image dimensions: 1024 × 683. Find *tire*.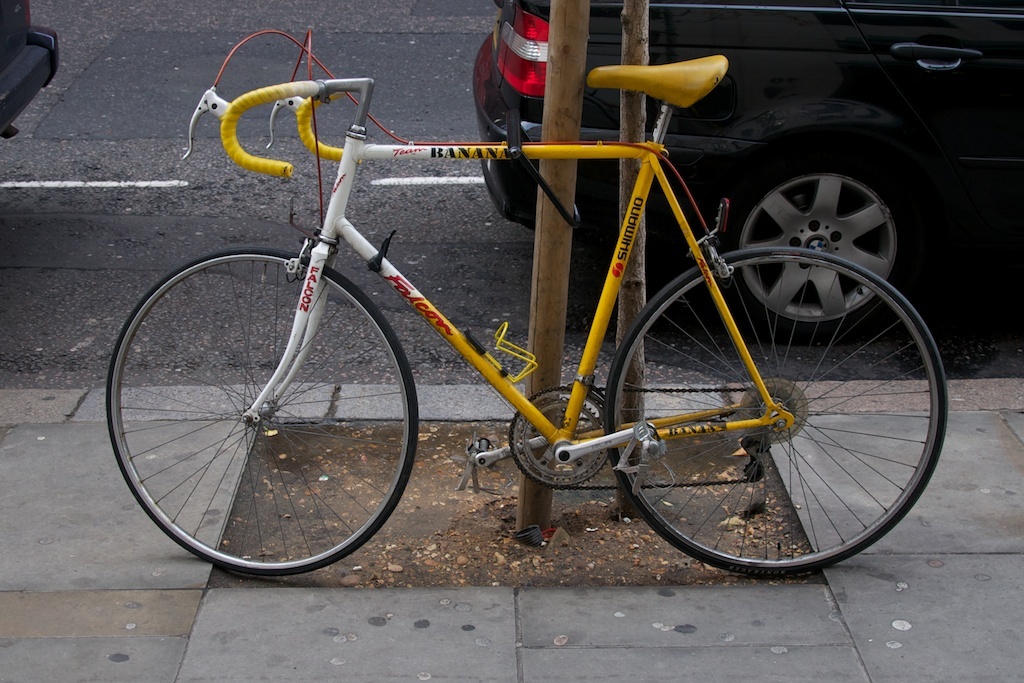
bbox=(609, 241, 948, 575).
